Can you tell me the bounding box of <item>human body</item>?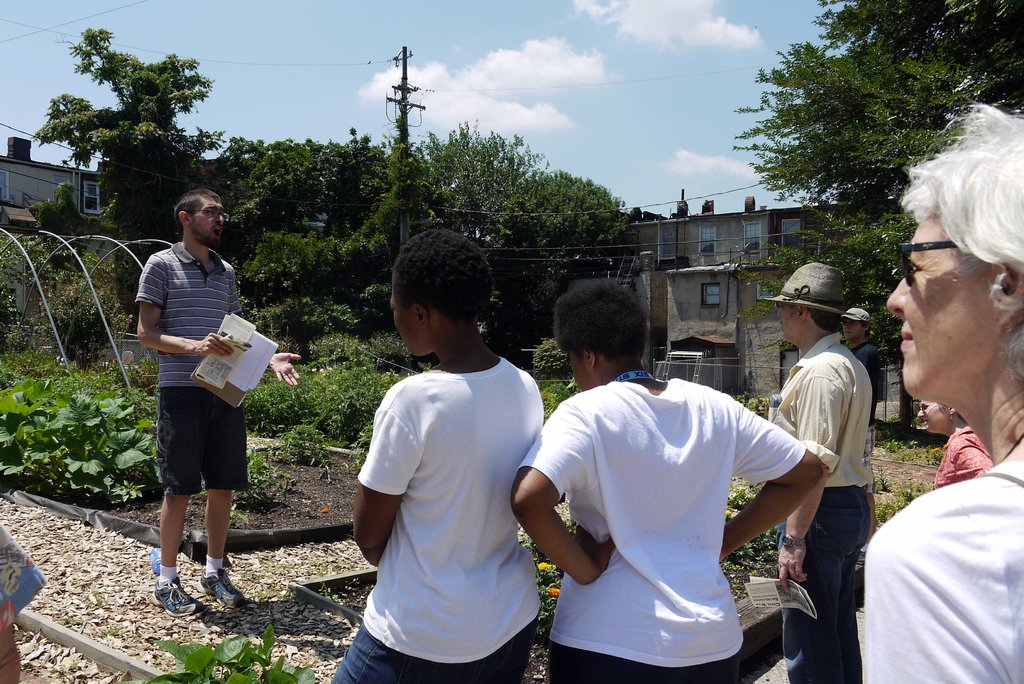
513:265:824:683.
